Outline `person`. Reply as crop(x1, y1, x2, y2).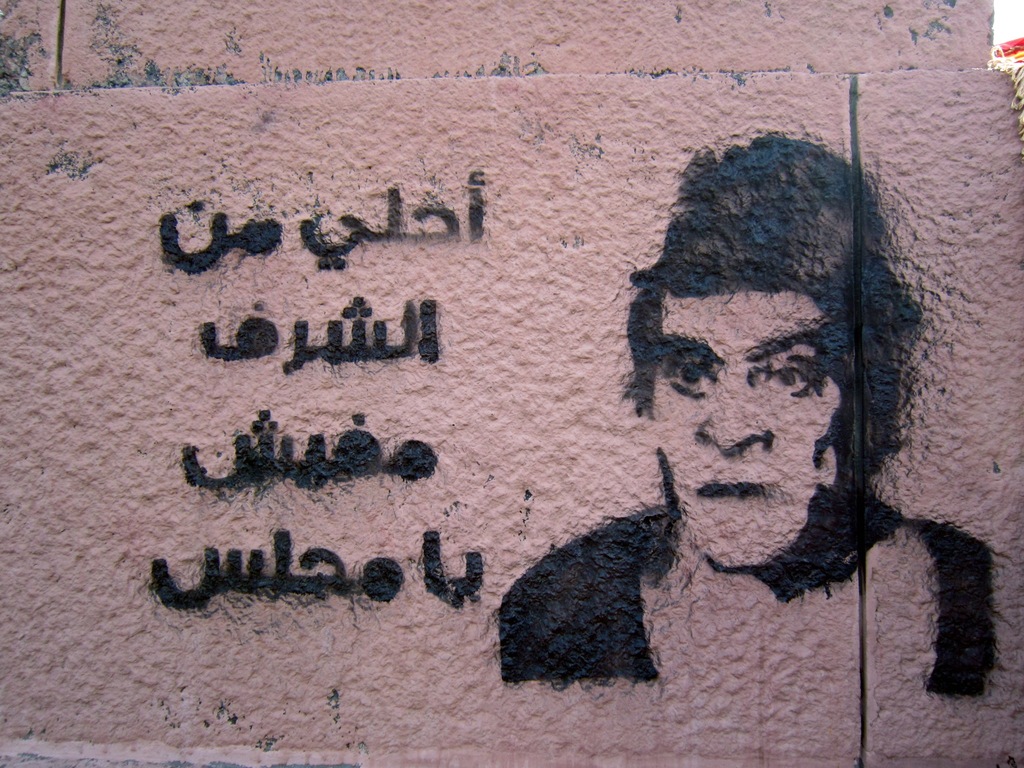
crop(493, 134, 995, 684).
